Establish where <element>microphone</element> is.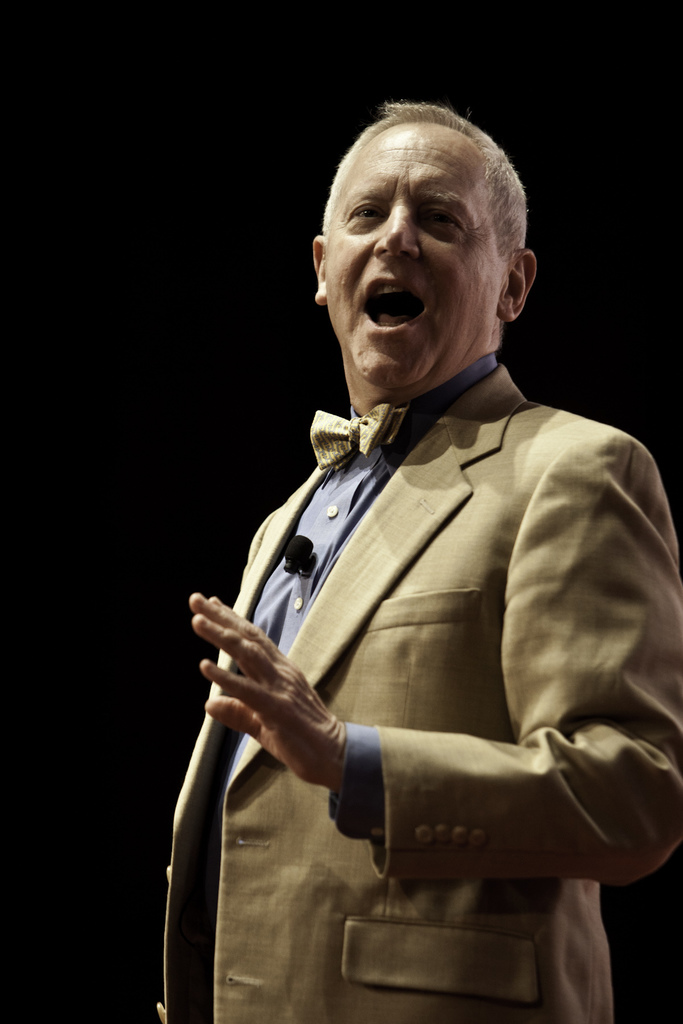
Established at {"x1": 283, "y1": 533, "x2": 315, "y2": 568}.
